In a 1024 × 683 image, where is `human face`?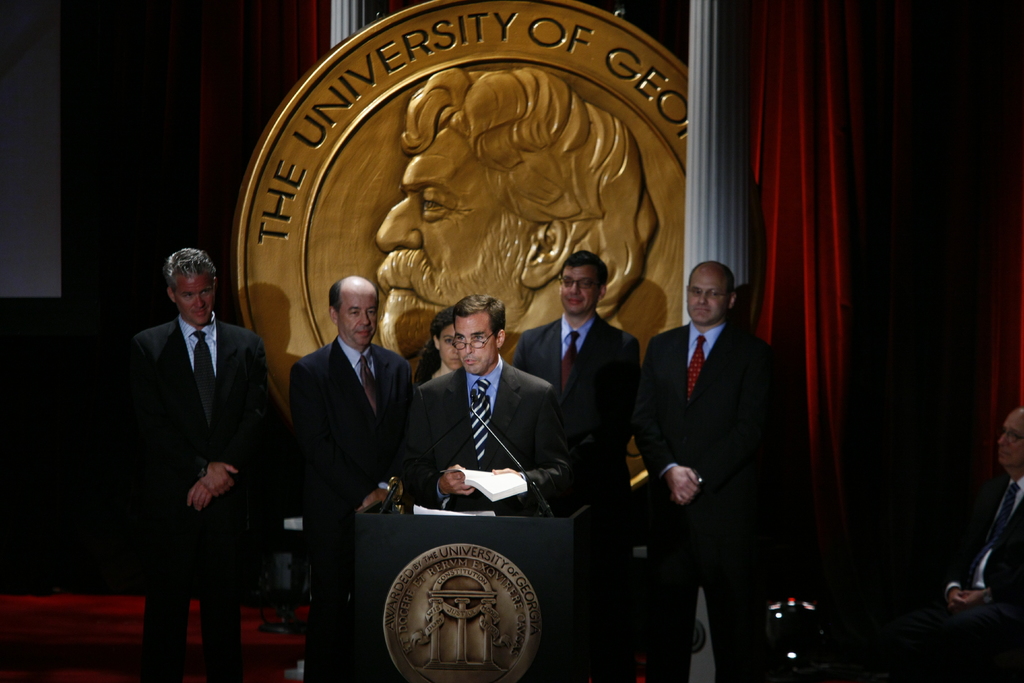
[left=455, top=325, right=498, bottom=374].
